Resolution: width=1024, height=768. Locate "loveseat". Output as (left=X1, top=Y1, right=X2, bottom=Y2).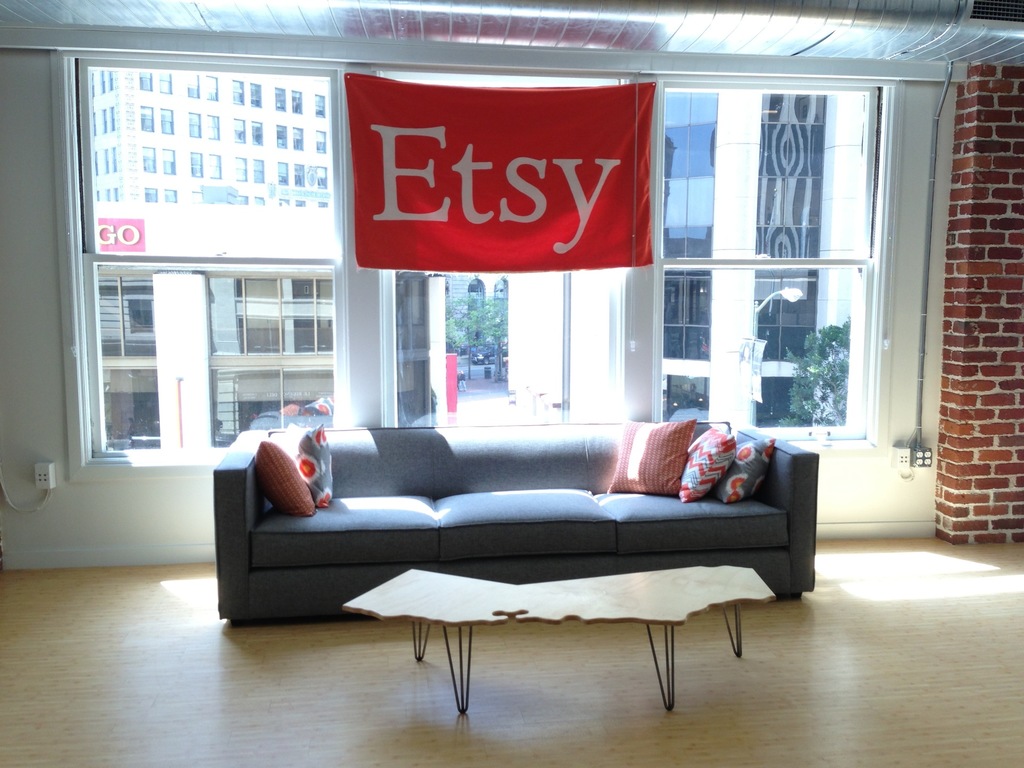
(left=212, top=423, right=824, bottom=631).
